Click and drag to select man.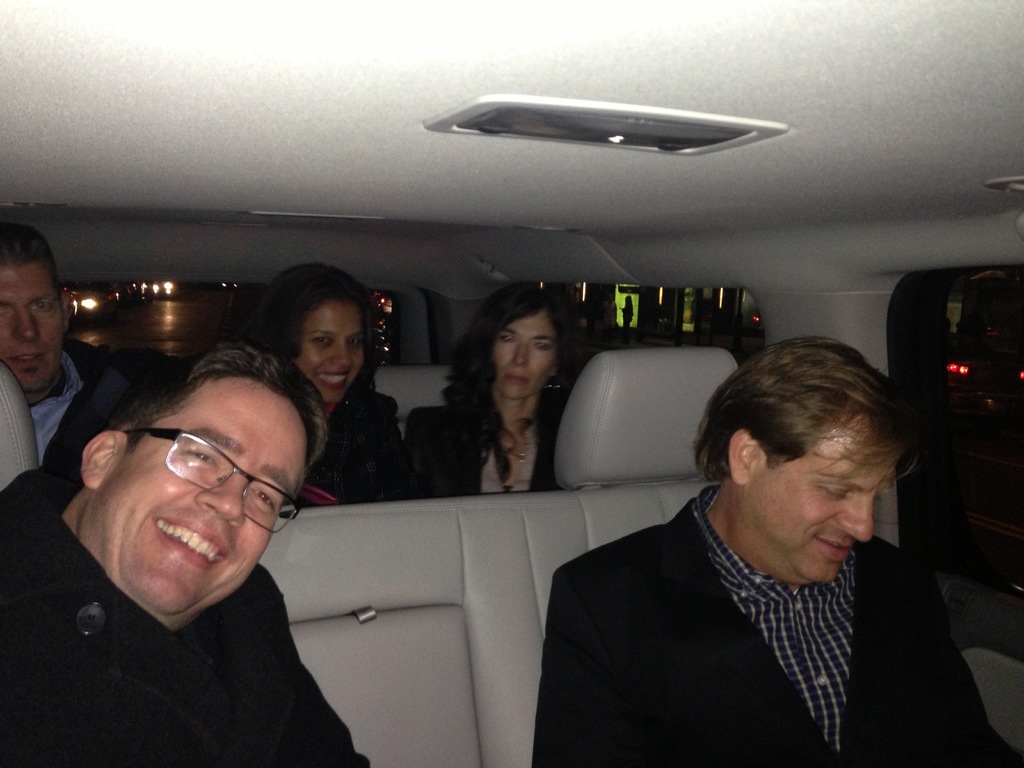
Selection: (0, 220, 191, 465).
